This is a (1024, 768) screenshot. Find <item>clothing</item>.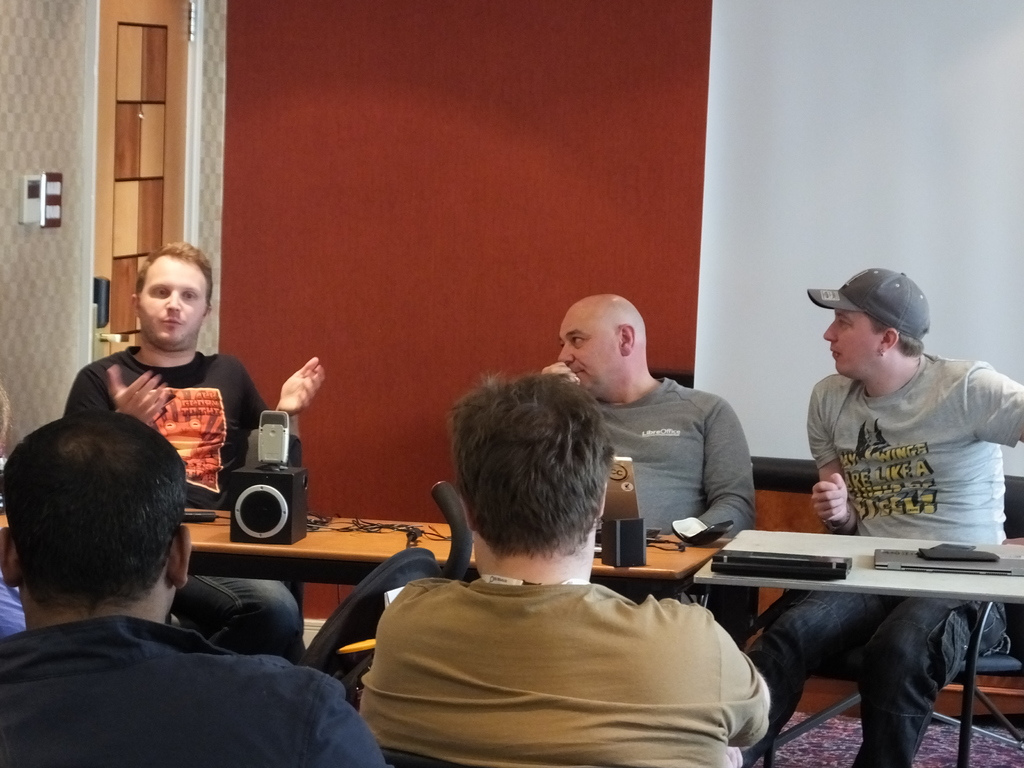
Bounding box: locate(341, 543, 783, 750).
